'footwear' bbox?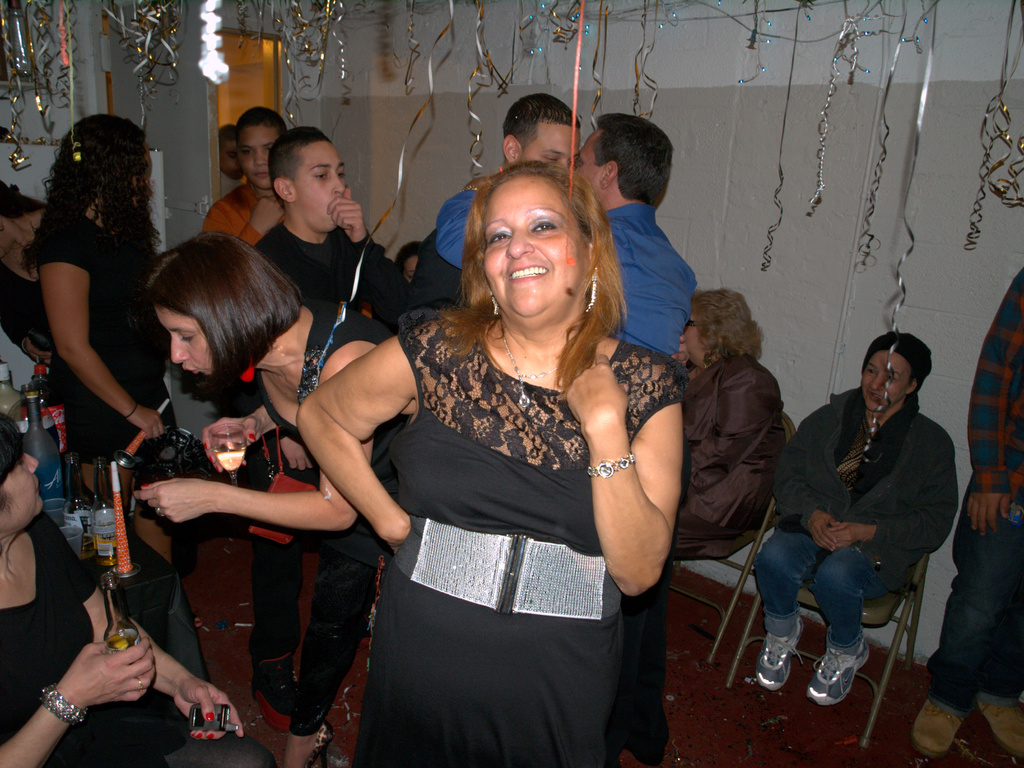
[304,722,333,767]
